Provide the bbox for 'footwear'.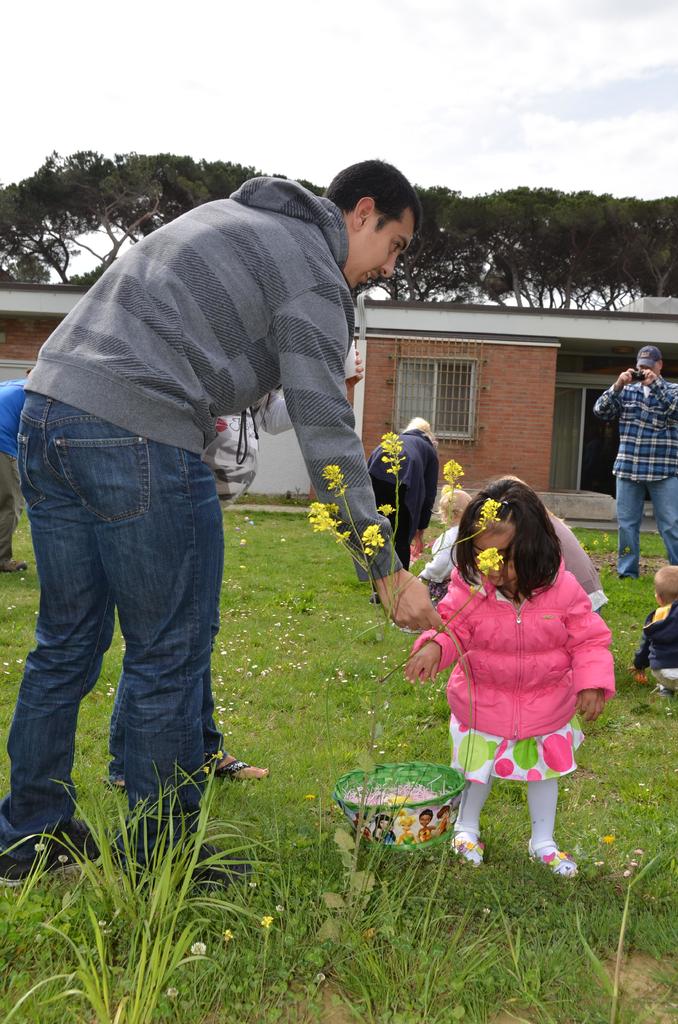
{"left": 118, "top": 804, "right": 255, "bottom": 904}.
